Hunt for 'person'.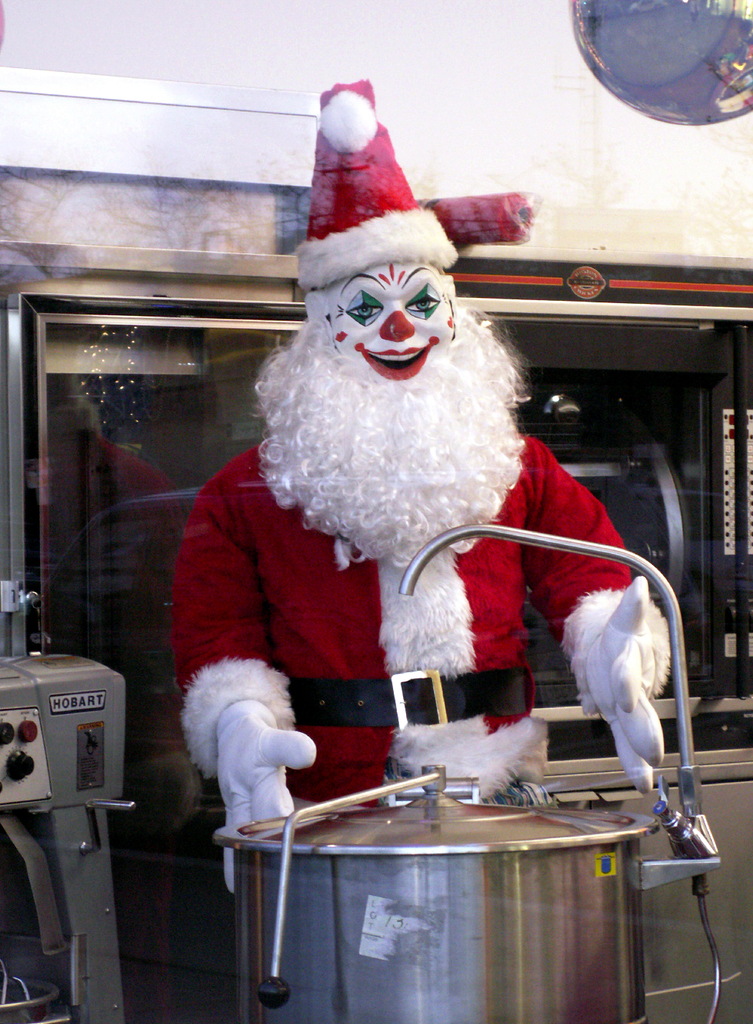
Hunted down at l=177, t=74, r=681, b=890.
